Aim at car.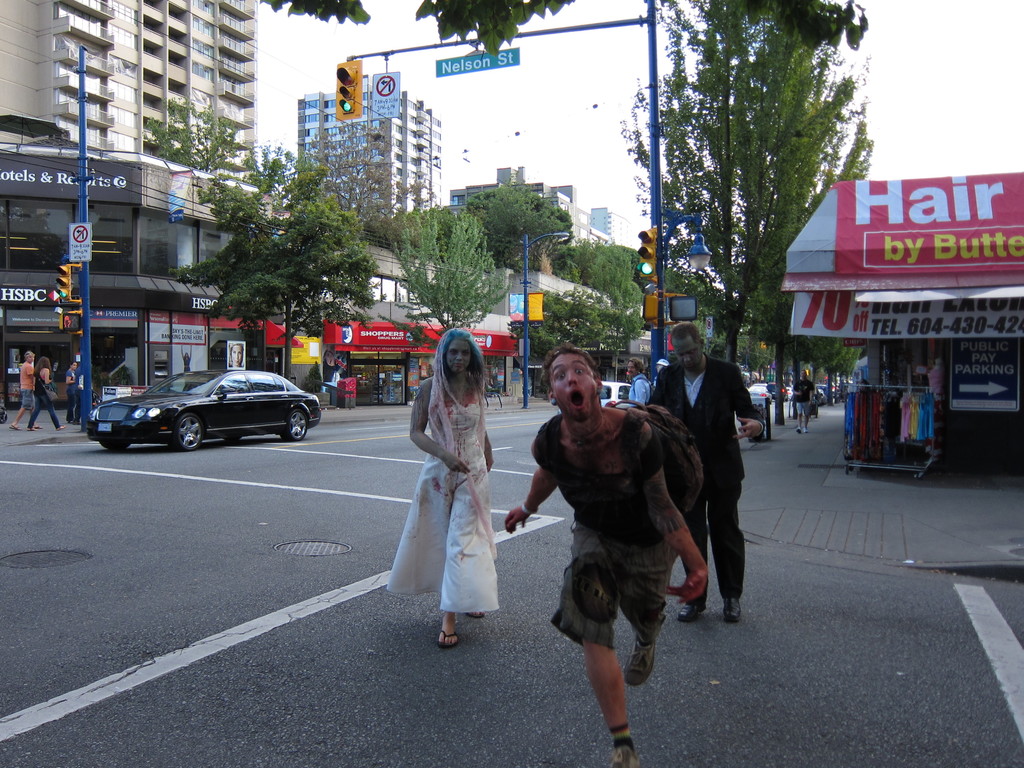
Aimed at Rect(748, 387, 774, 408).
